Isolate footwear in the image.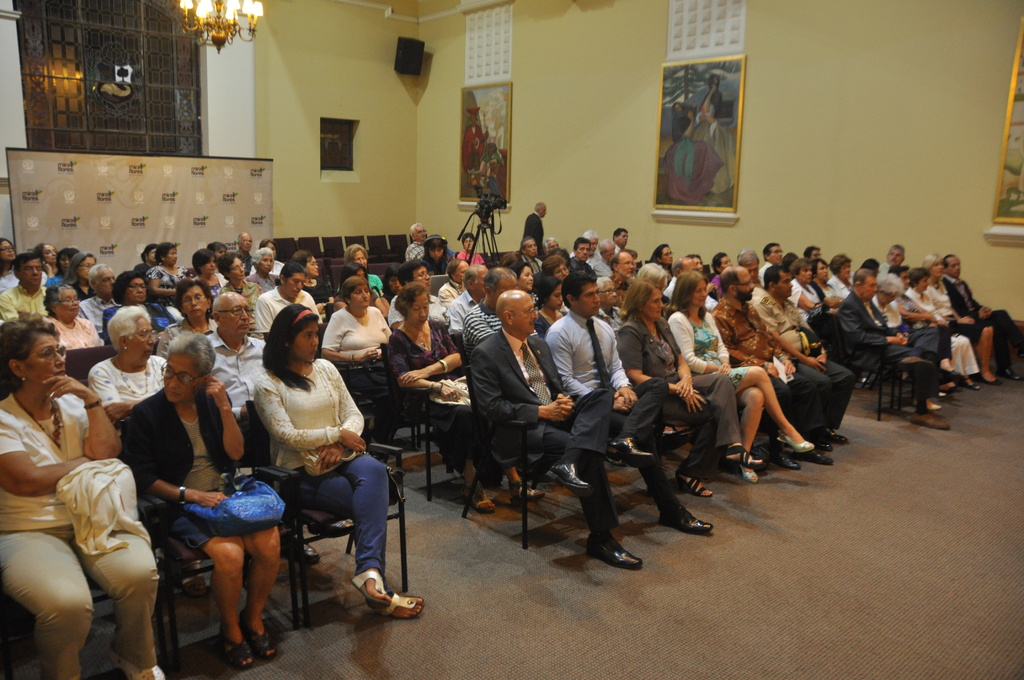
Isolated region: crop(740, 469, 760, 483).
